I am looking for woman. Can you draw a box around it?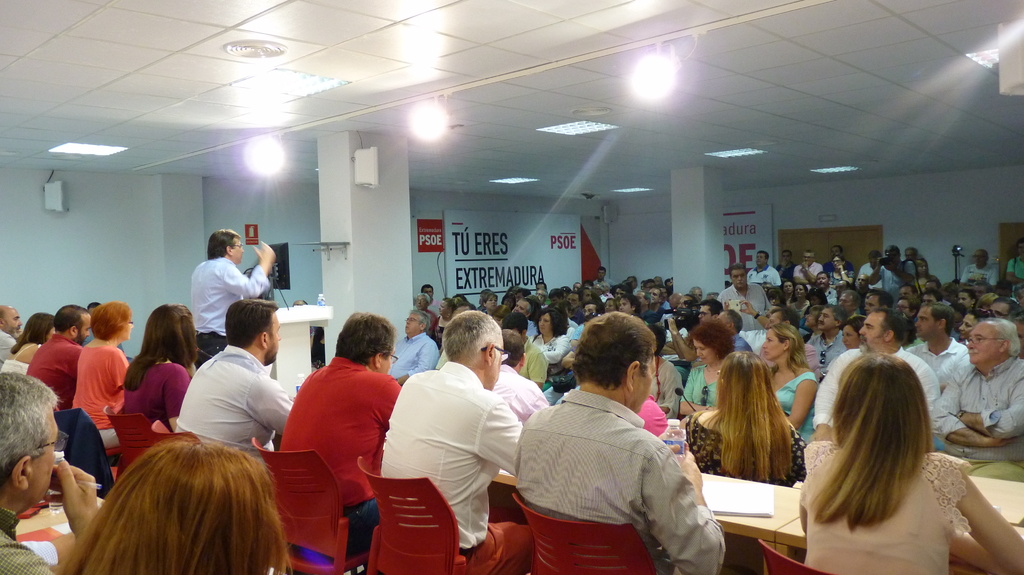
Sure, the bounding box is 58:445:294:574.
